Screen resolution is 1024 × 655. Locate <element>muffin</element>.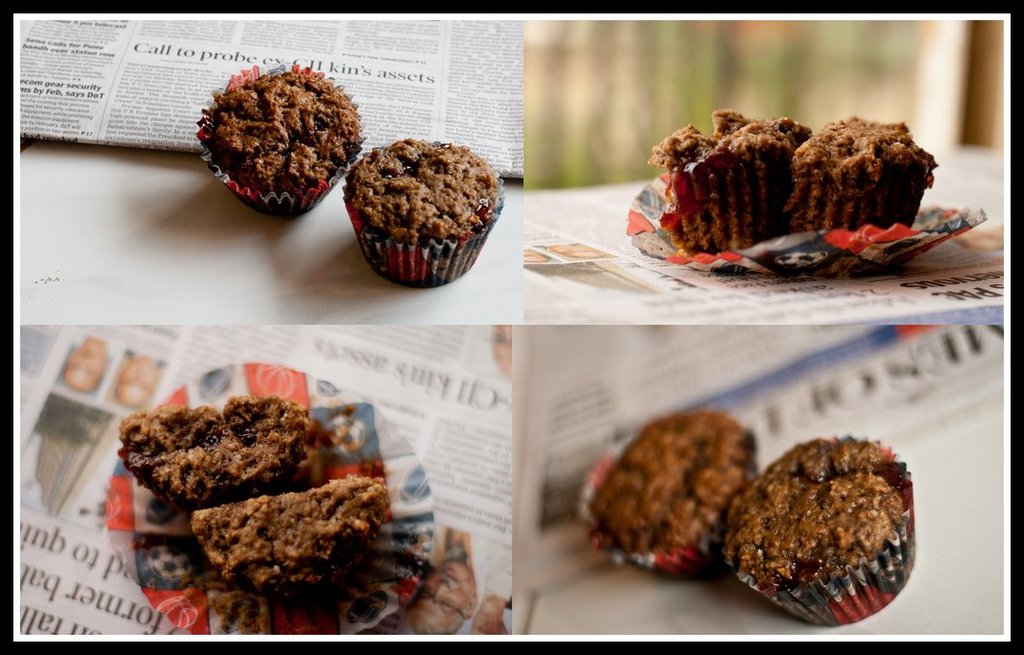
box(715, 429, 919, 624).
